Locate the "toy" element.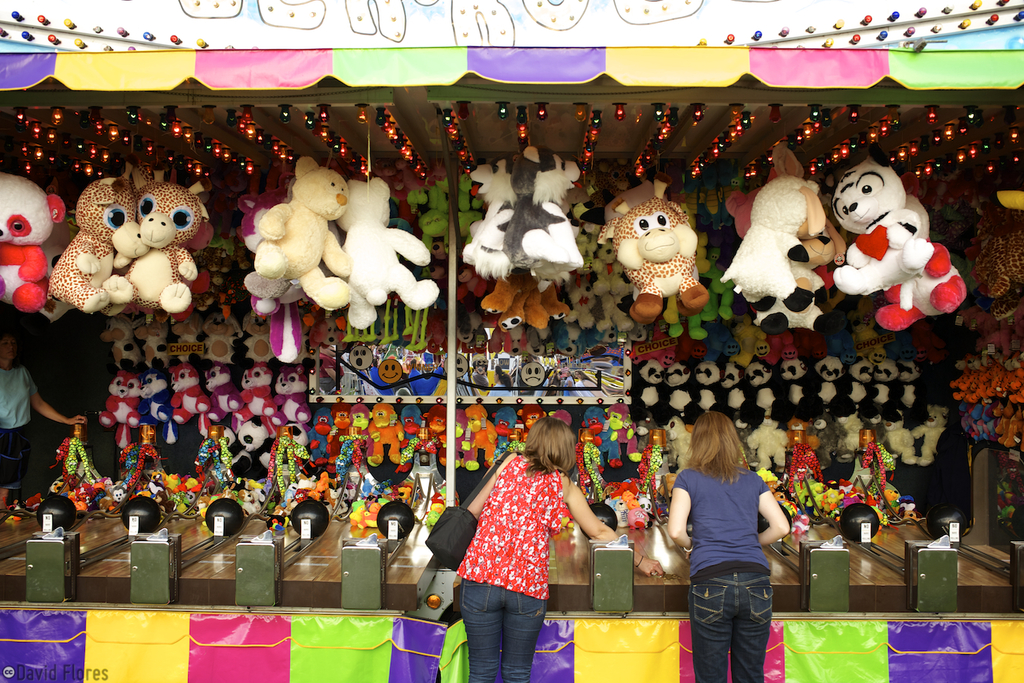
Element bbox: 0,172,62,319.
